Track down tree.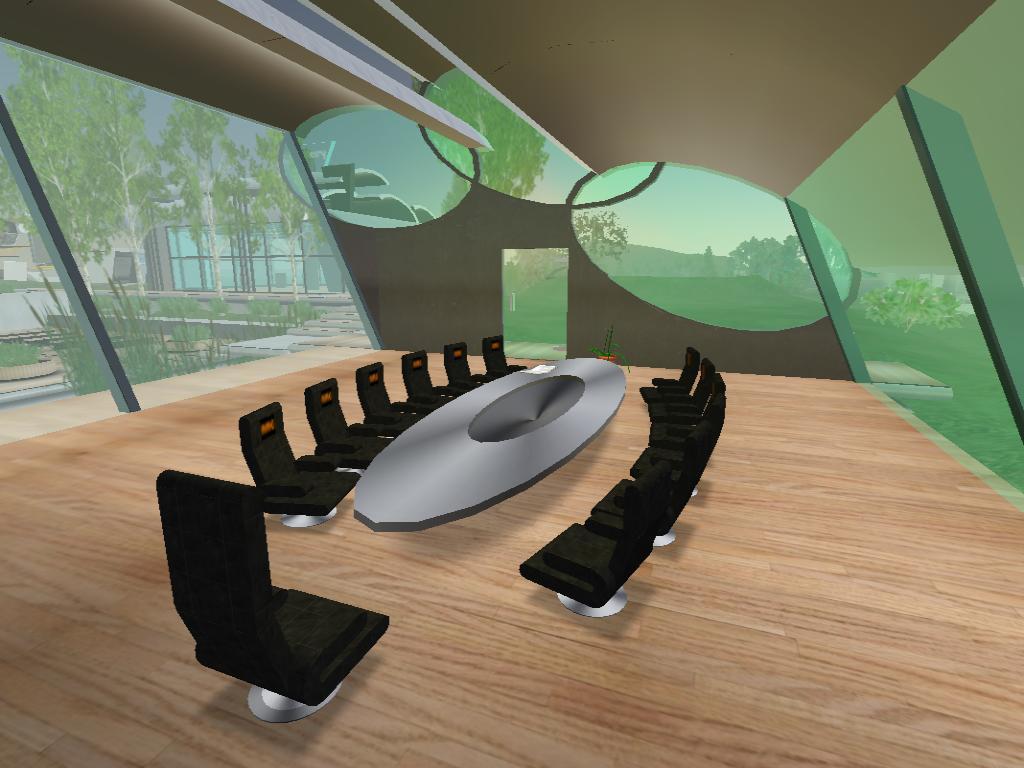
Tracked to {"x1": 723, "y1": 228, "x2": 814, "y2": 292}.
